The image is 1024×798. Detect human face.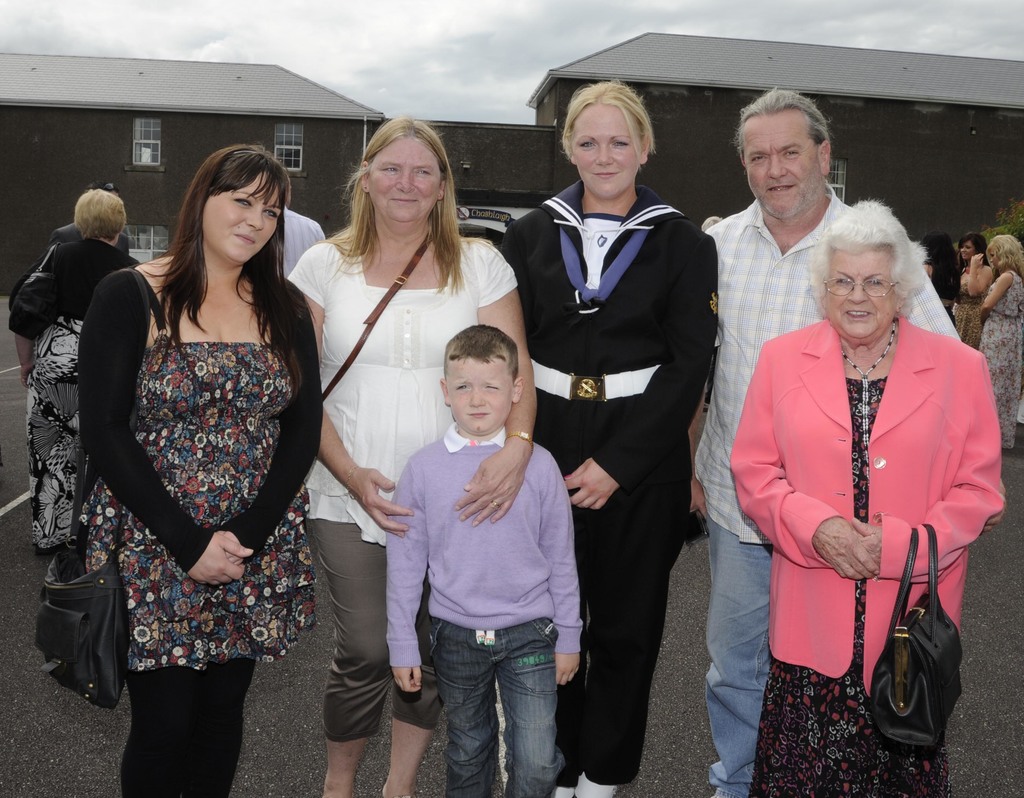
Detection: Rect(203, 167, 278, 271).
